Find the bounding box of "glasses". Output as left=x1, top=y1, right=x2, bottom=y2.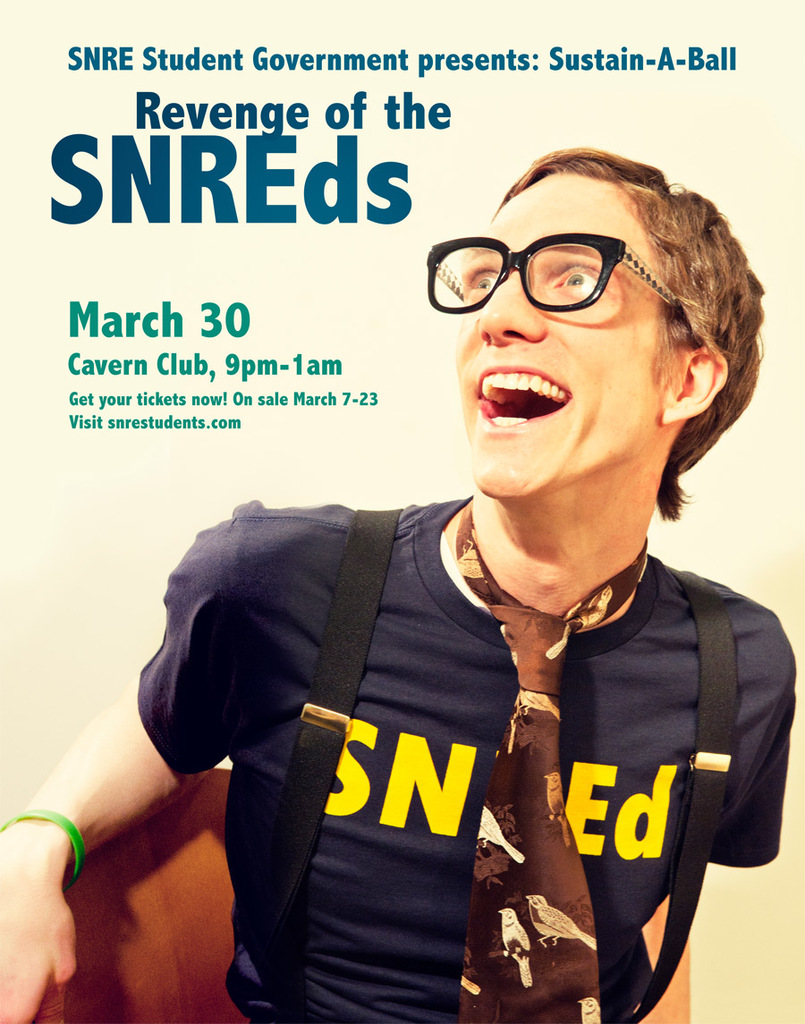
left=418, top=219, right=710, bottom=316.
